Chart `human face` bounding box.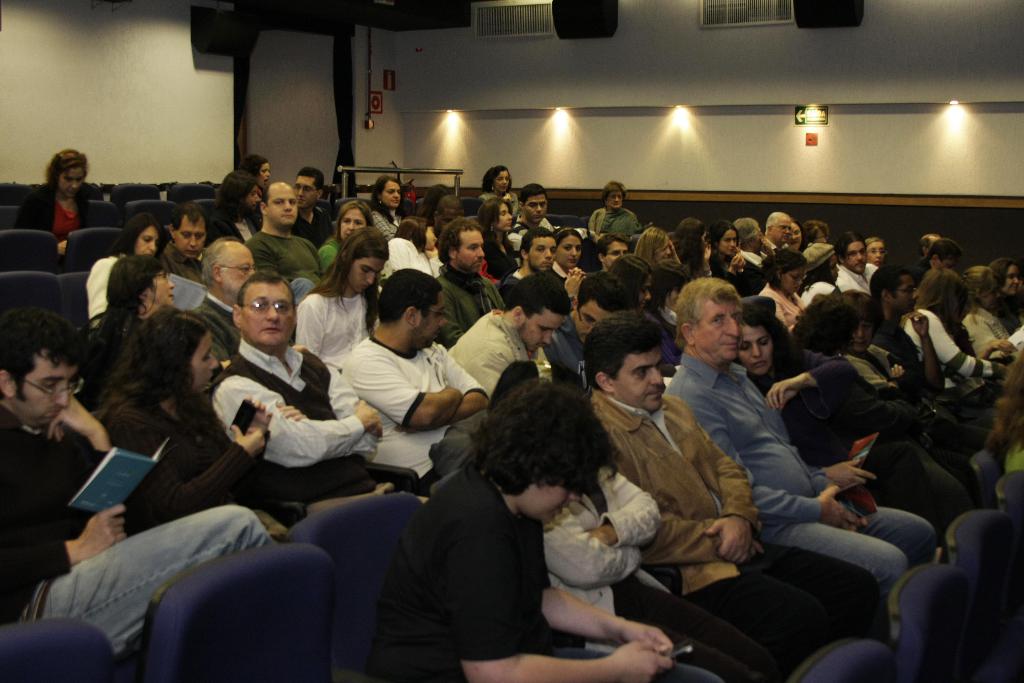
Charted: pyautogui.locateOnScreen(531, 236, 555, 272).
